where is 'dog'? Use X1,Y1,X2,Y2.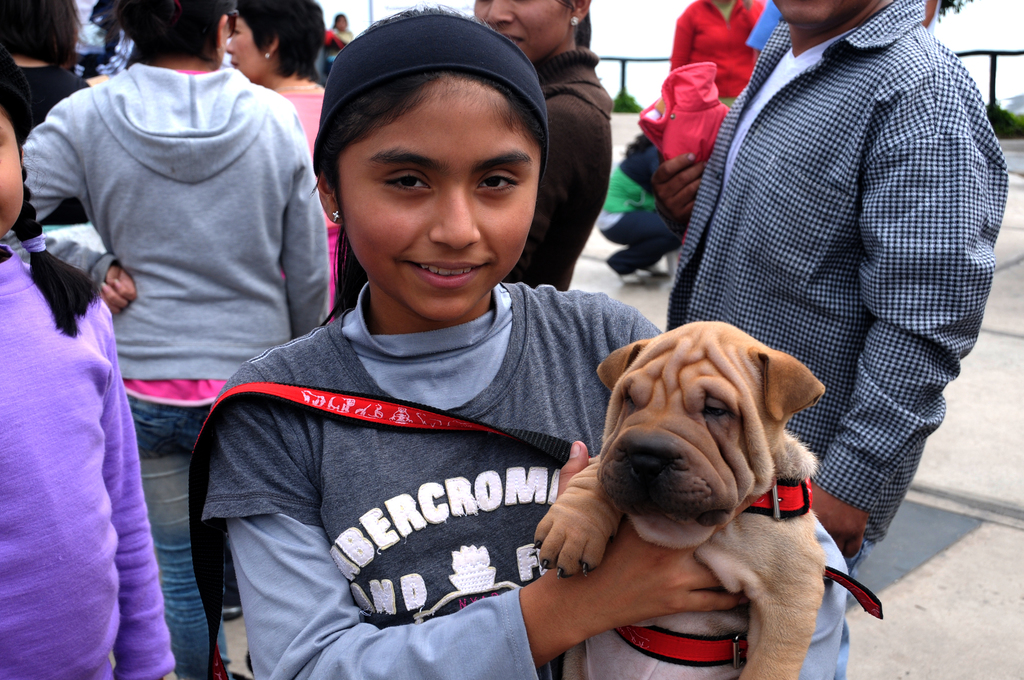
533,319,851,679.
